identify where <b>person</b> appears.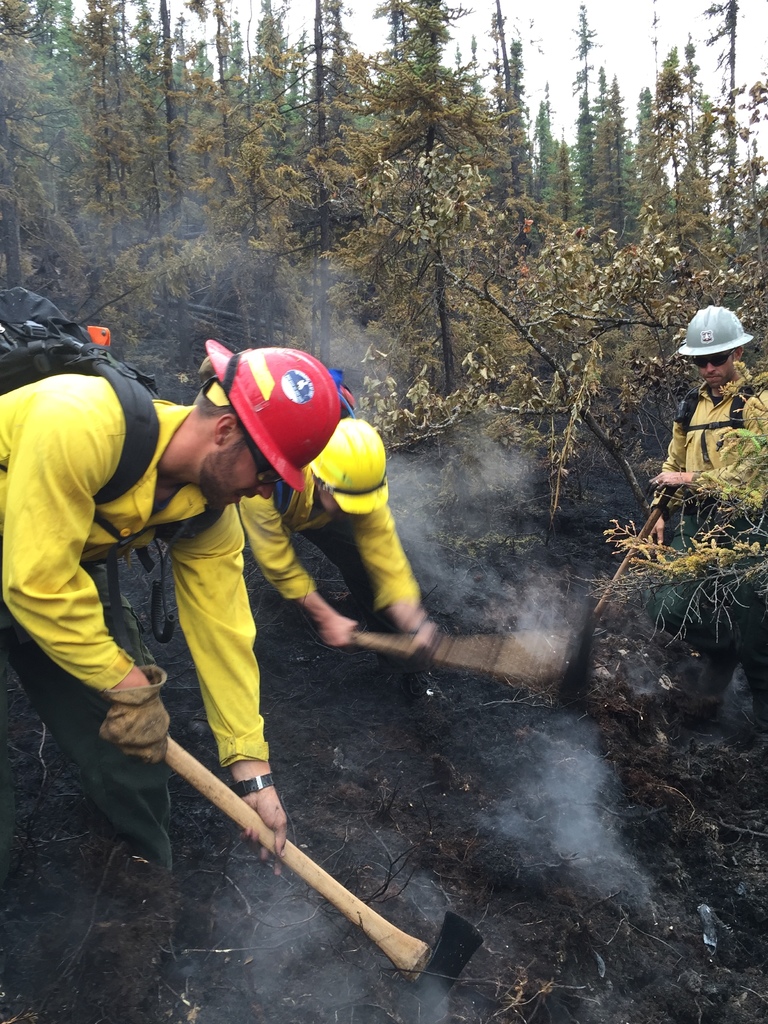
Appears at 242:363:453:693.
